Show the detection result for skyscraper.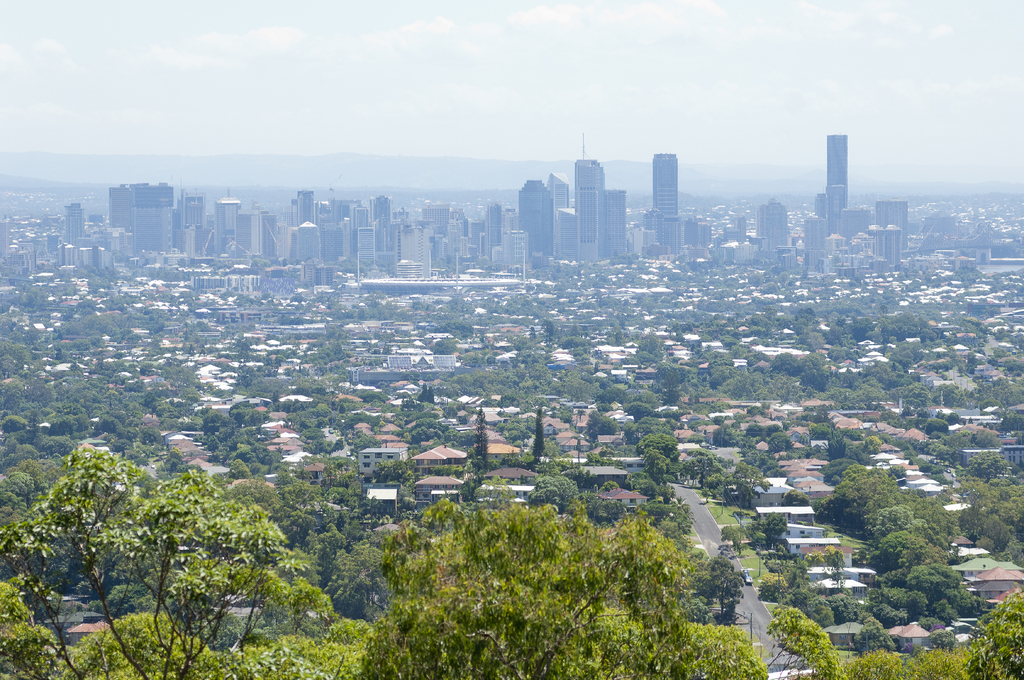
{"left": 319, "top": 200, "right": 335, "bottom": 236}.
